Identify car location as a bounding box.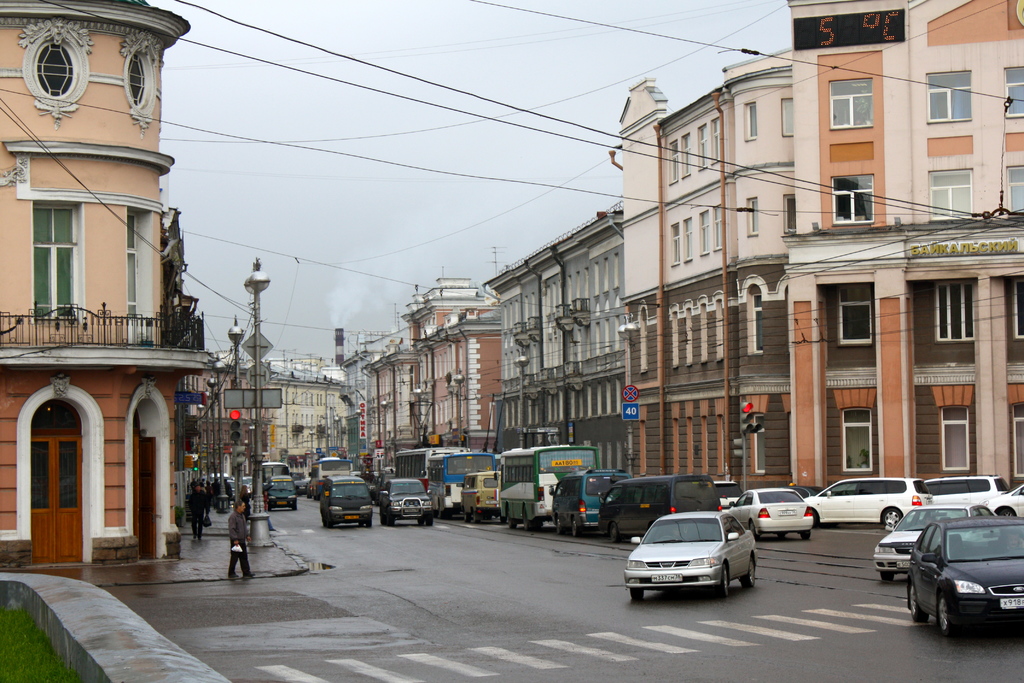
(left=717, top=486, right=809, bottom=538).
